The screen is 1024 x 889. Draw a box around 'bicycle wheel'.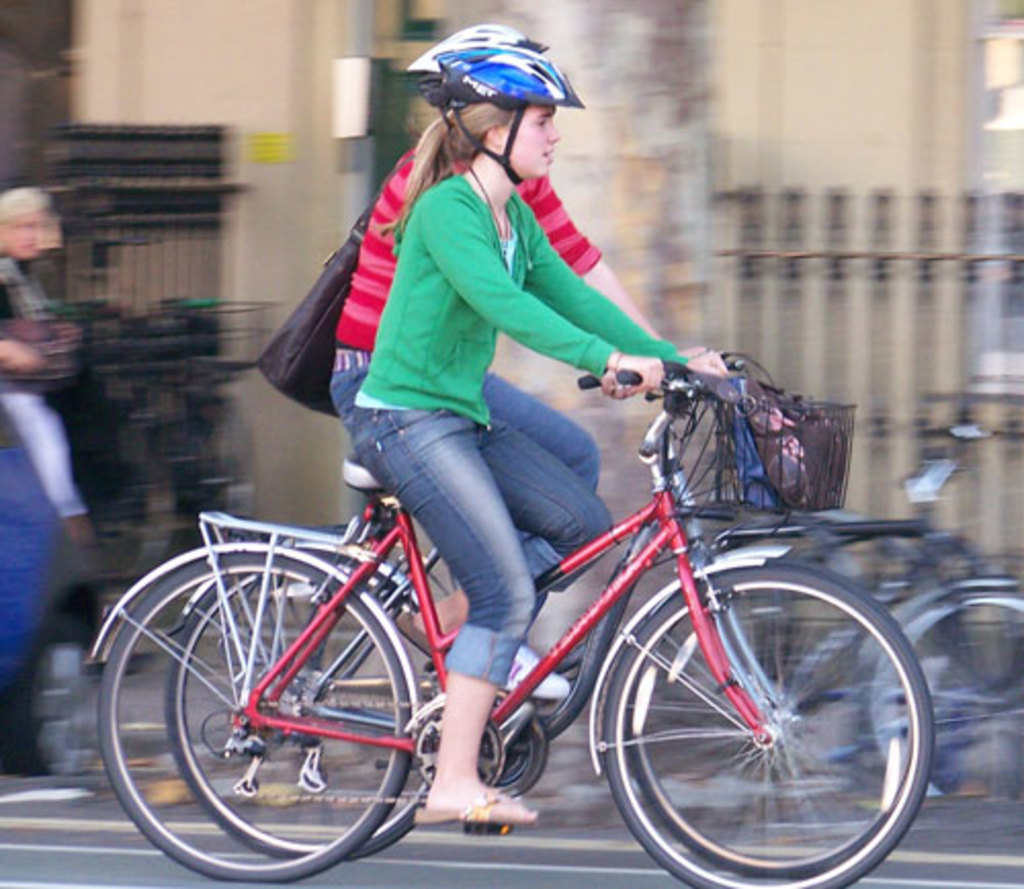
locate(864, 588, 1022, 797).
